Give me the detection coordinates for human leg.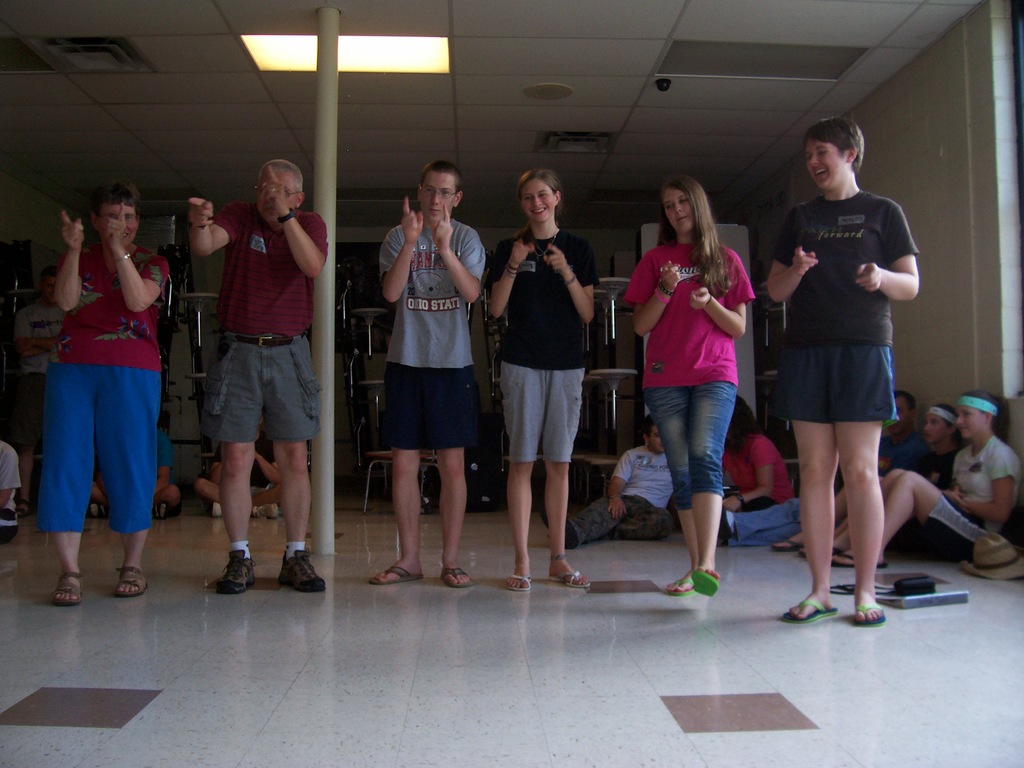
x1=47 y1=346 x2=102 y2=604.
